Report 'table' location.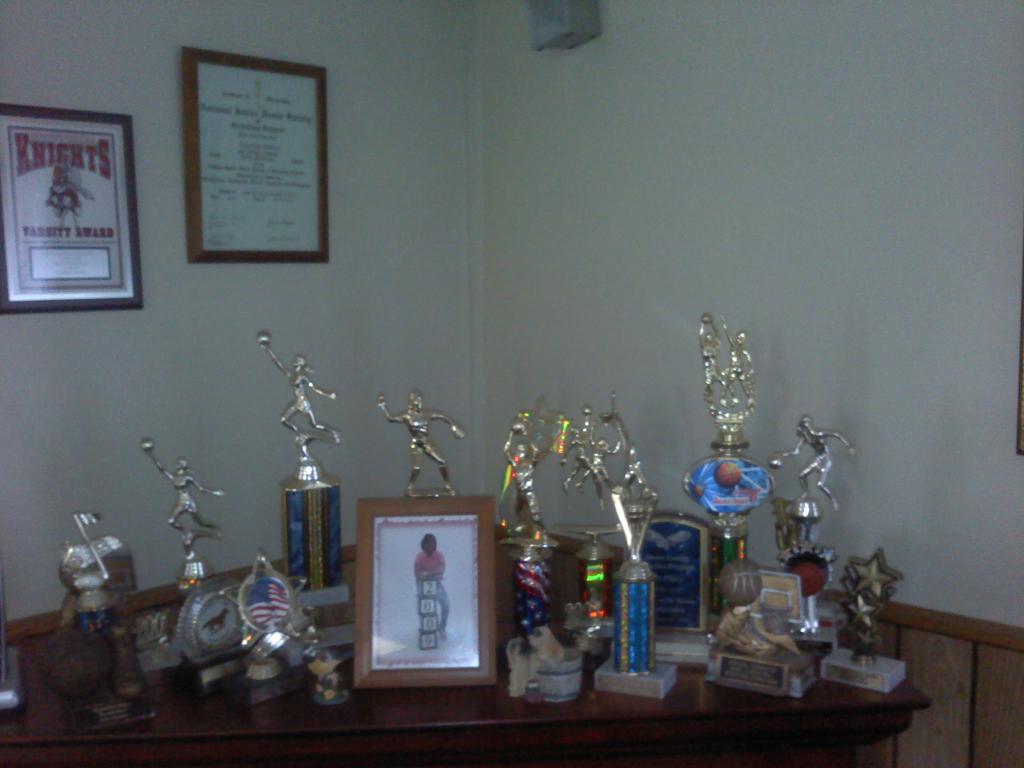
Report: bbox=[0, 518, 932, 767].
